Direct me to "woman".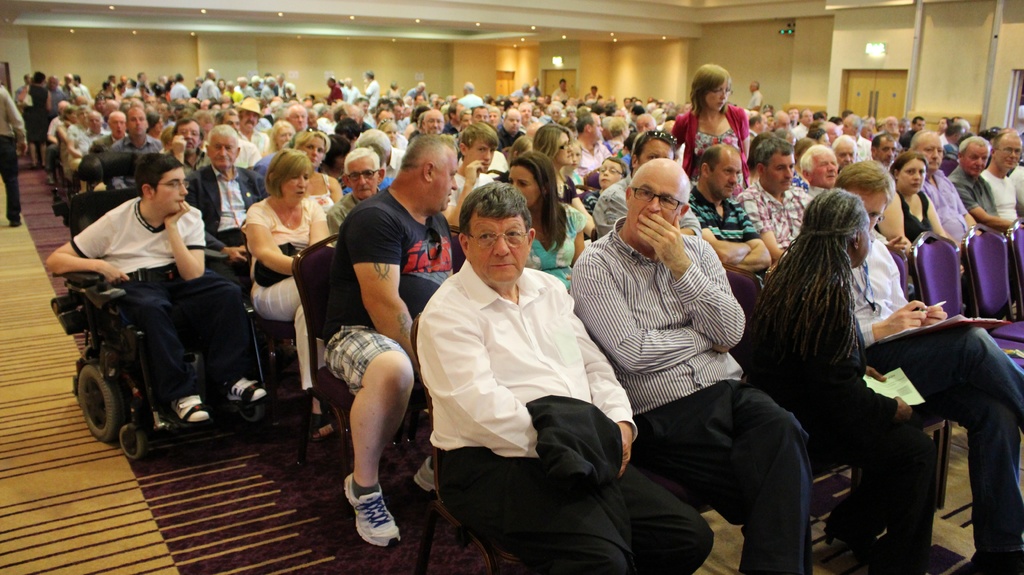
Direction: l=20, t=74, r=51, b=170.
